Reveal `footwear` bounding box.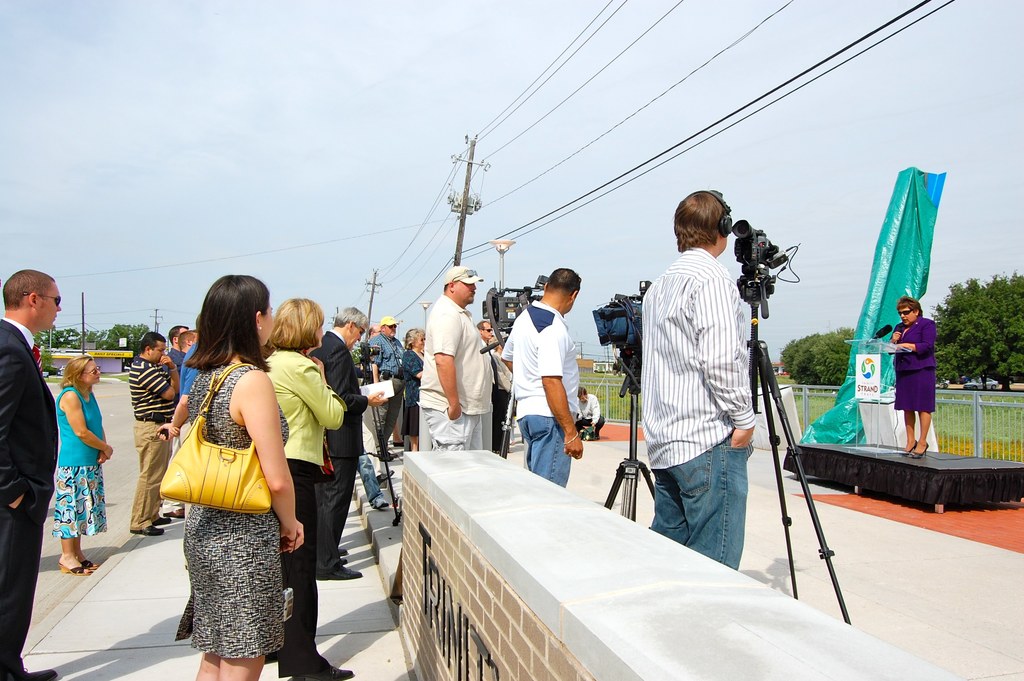
Revealed: <region>292, 665, 356, 680</region>.
